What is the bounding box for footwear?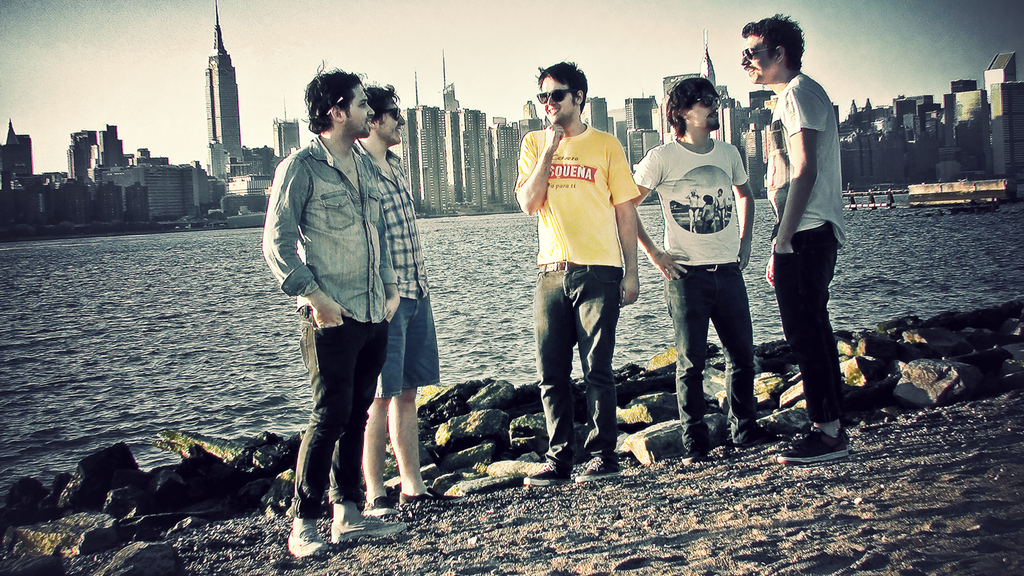
crop(399, 485, 468, 507).
